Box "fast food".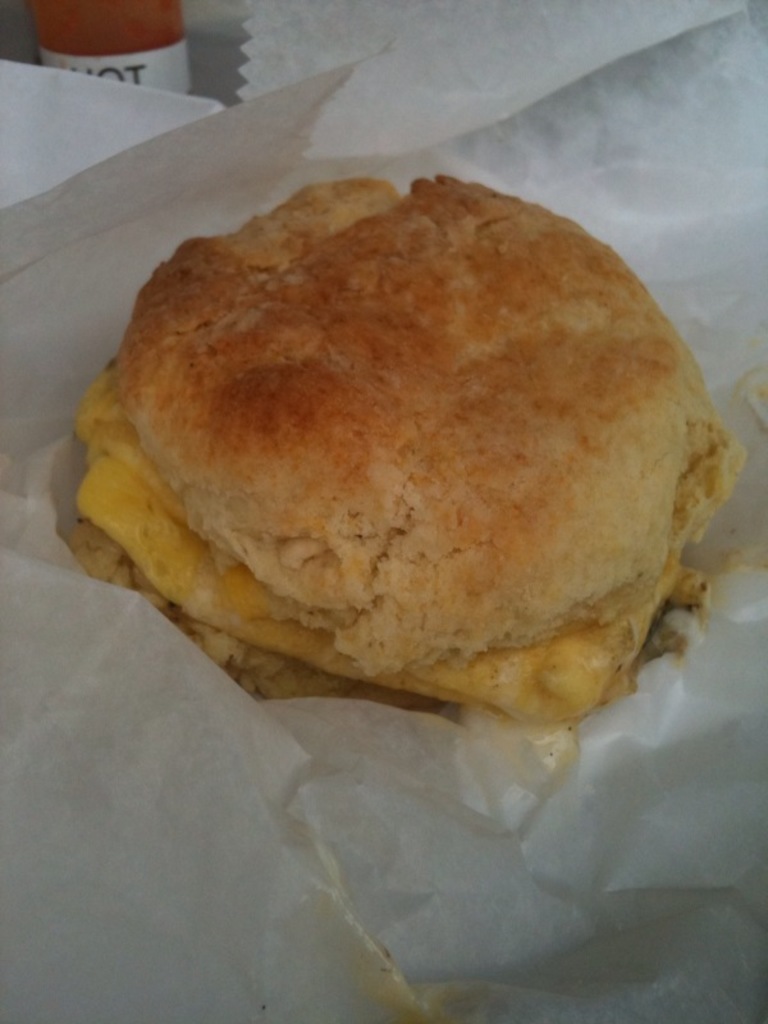
{"left": 49, "top": 118, "right": 763, "bottom": 718}.
